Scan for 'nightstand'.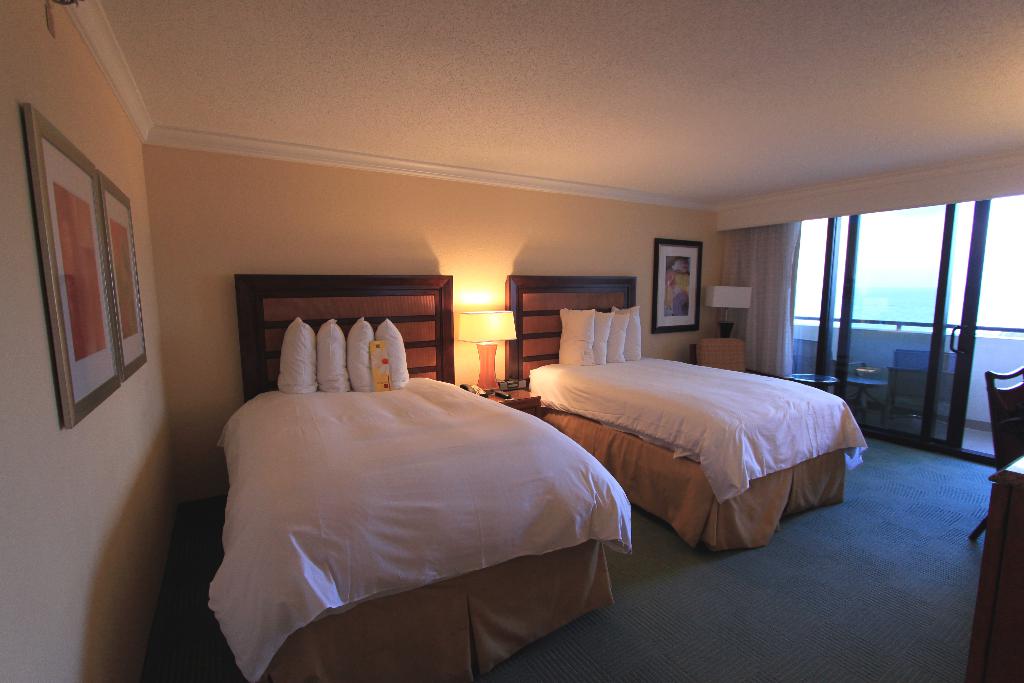
Scan result: bbox(485, 389, 541, 410).
